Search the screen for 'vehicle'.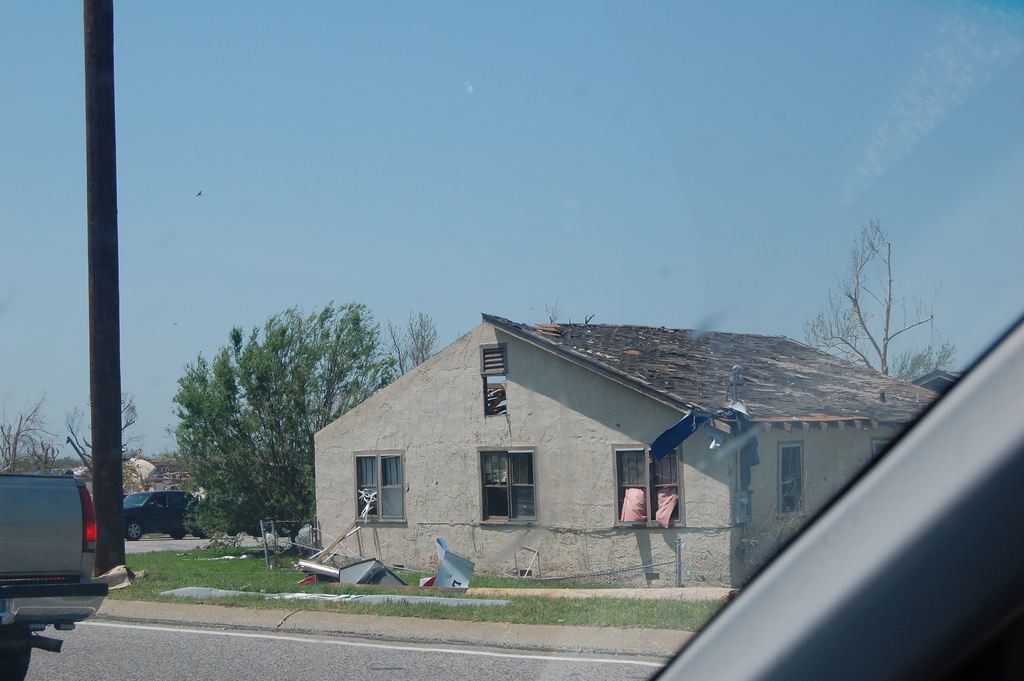
Found at 0,474,106,673.
